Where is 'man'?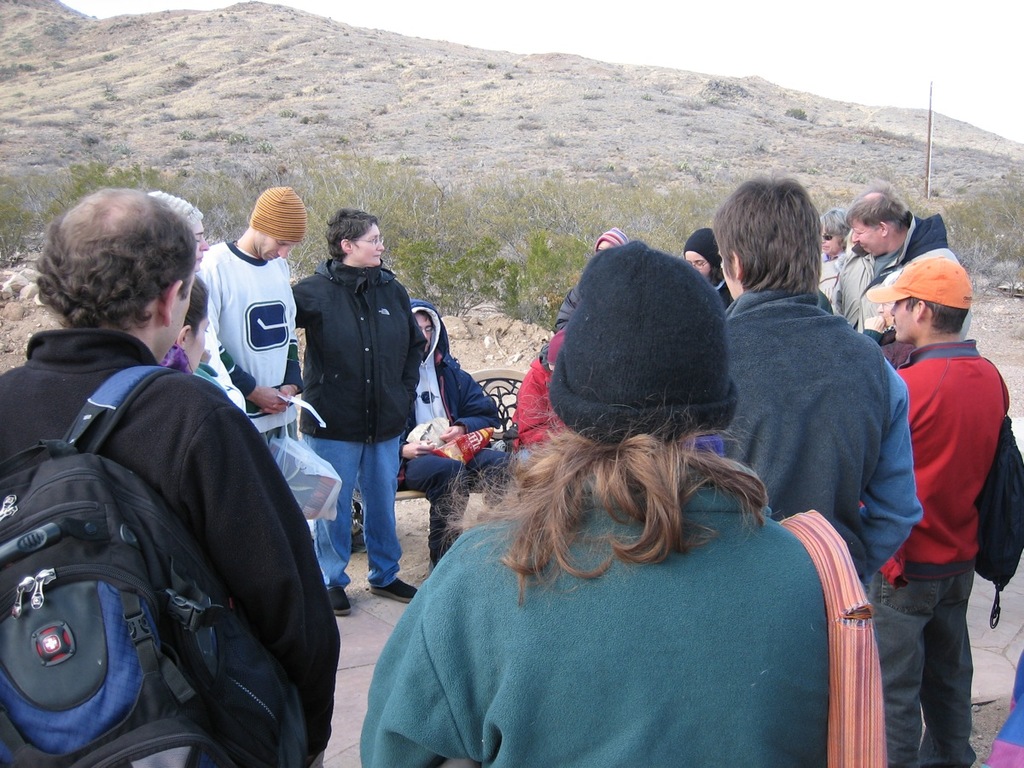
852:203:1009:752.
